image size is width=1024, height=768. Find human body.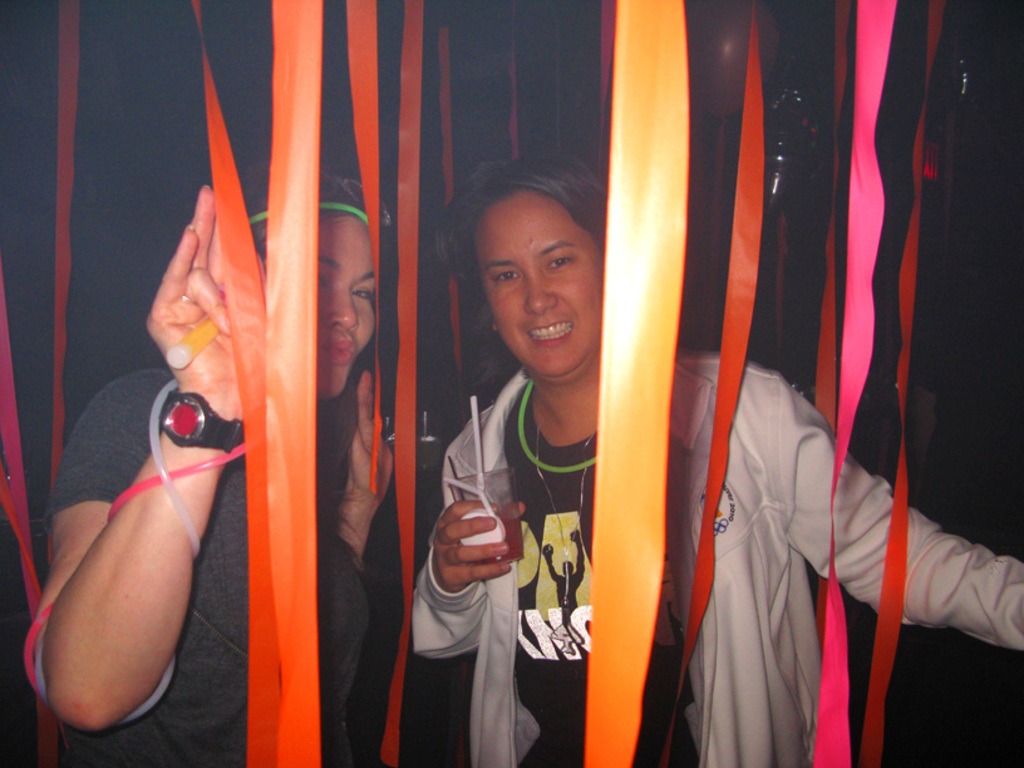
detection(395, 328, 1023, 767).
